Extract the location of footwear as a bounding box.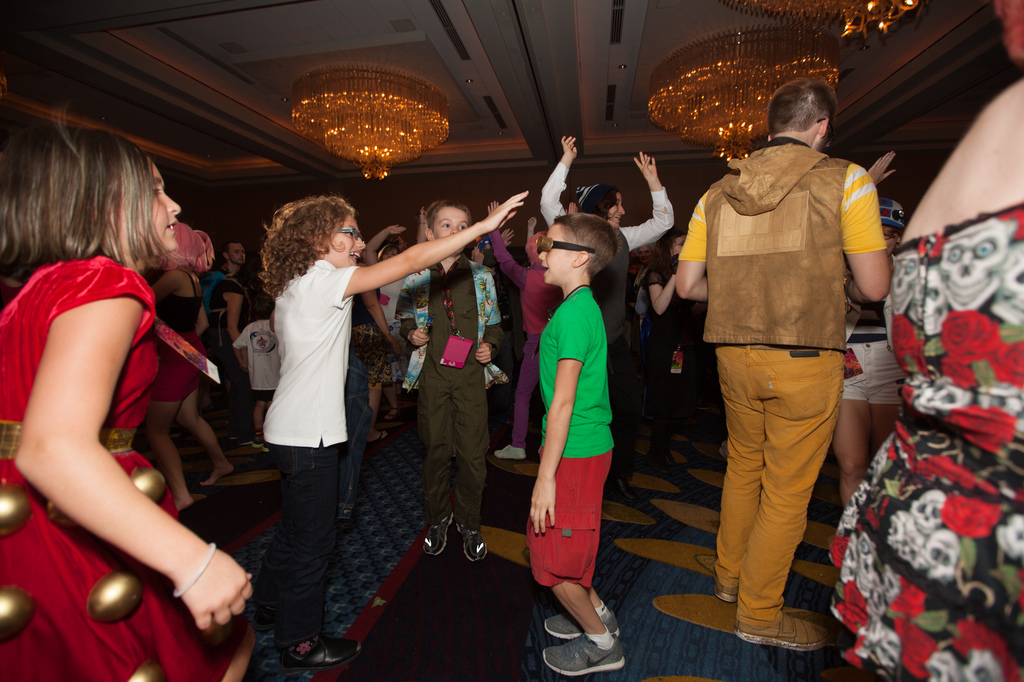
{"x1": 541, "y1": 630, "x2": 627, "y2": 674}.
